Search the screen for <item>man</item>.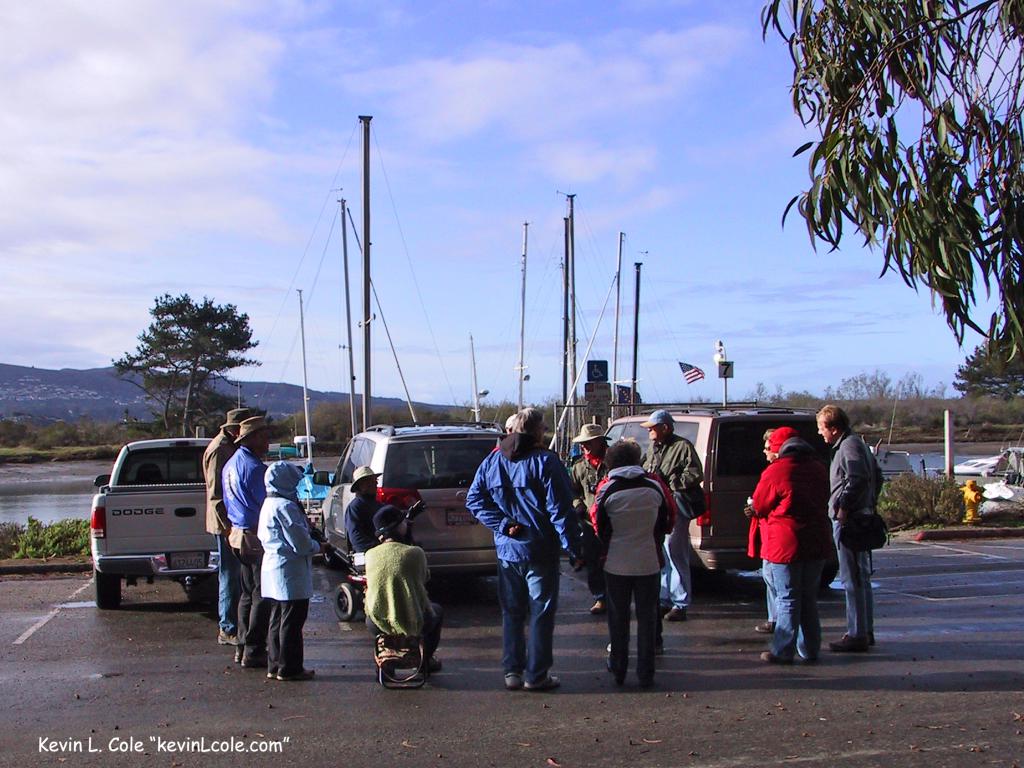
Found at (x1=220, y1=415, x2=267, y2=668).
